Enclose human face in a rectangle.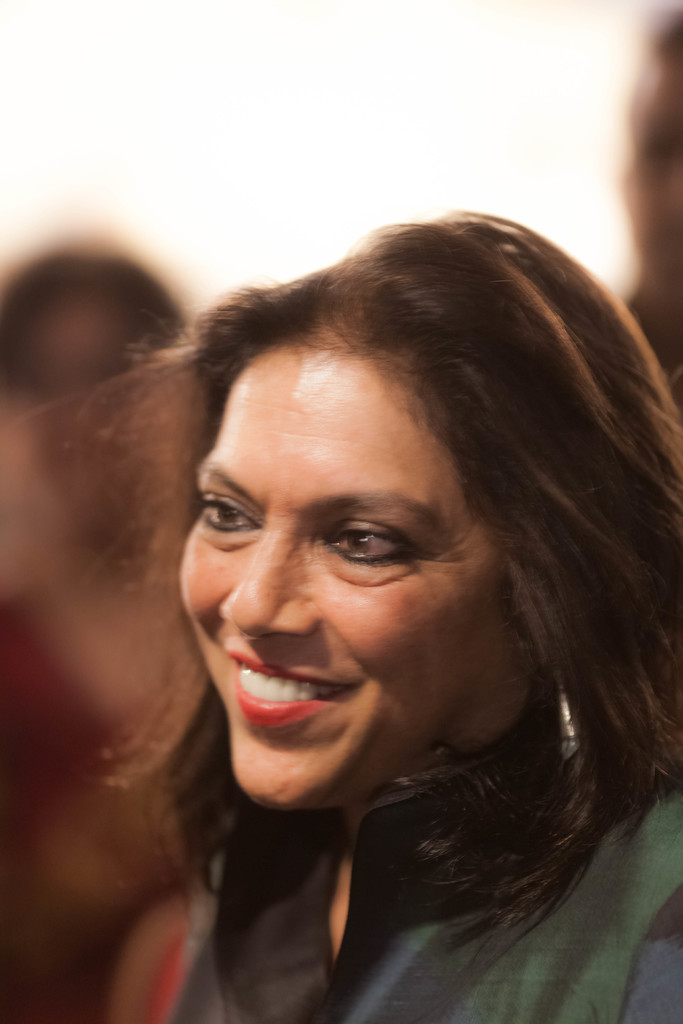
box=[177, 326, 534, 813].
